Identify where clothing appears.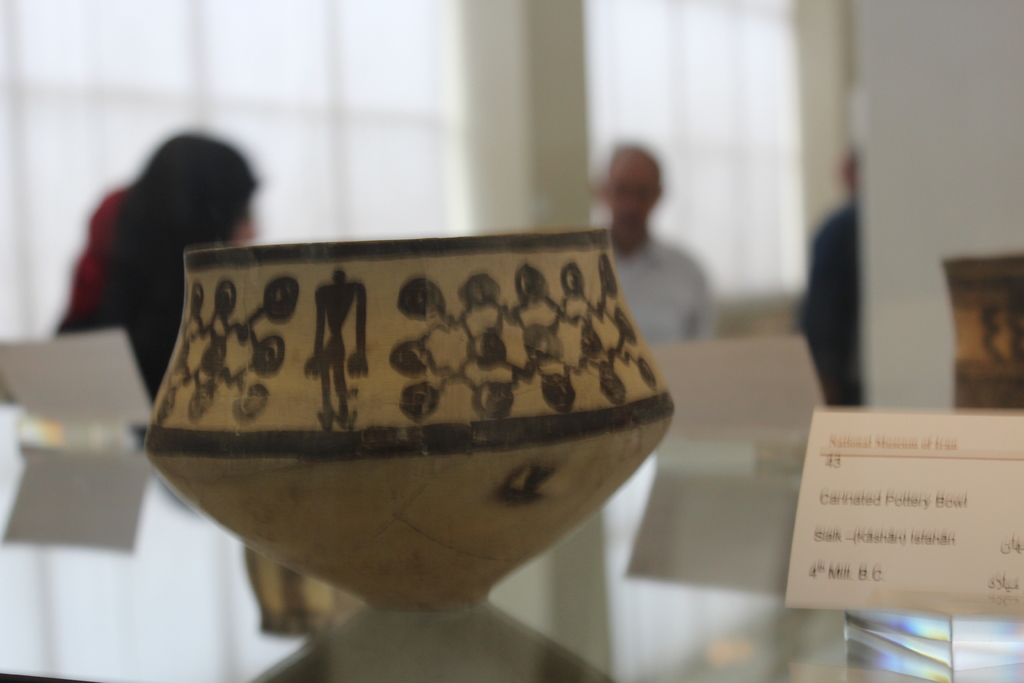
Appears at (left=601, top=231, right=717, bottom=345).
